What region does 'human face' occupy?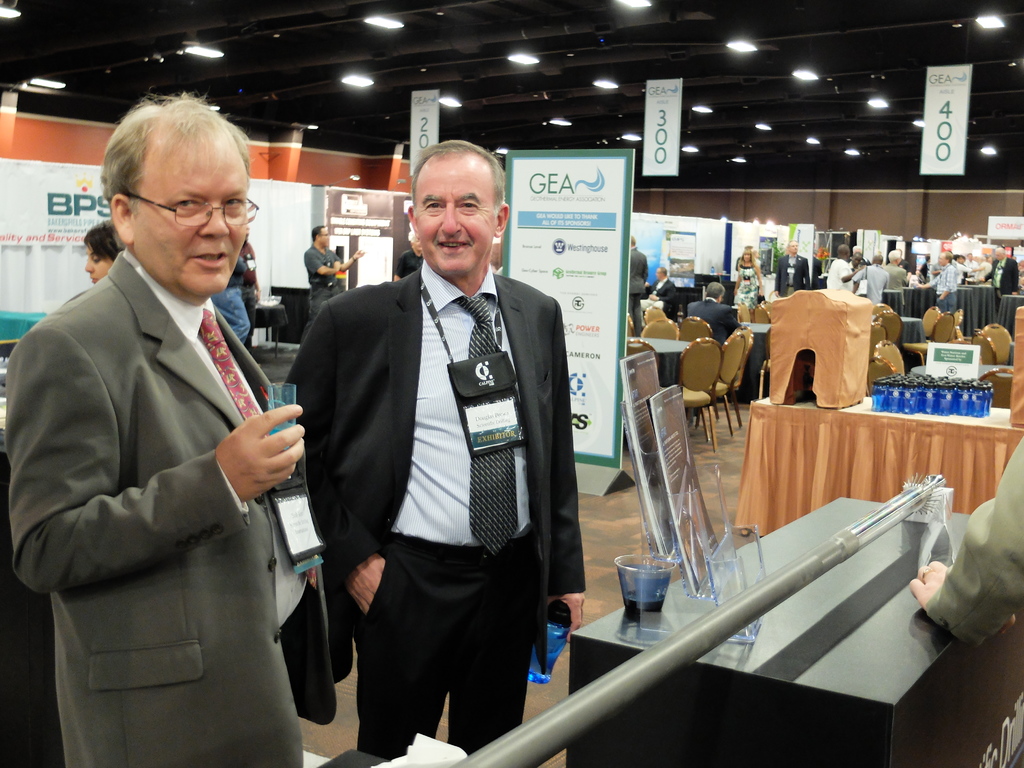
(133,130,252,300).
